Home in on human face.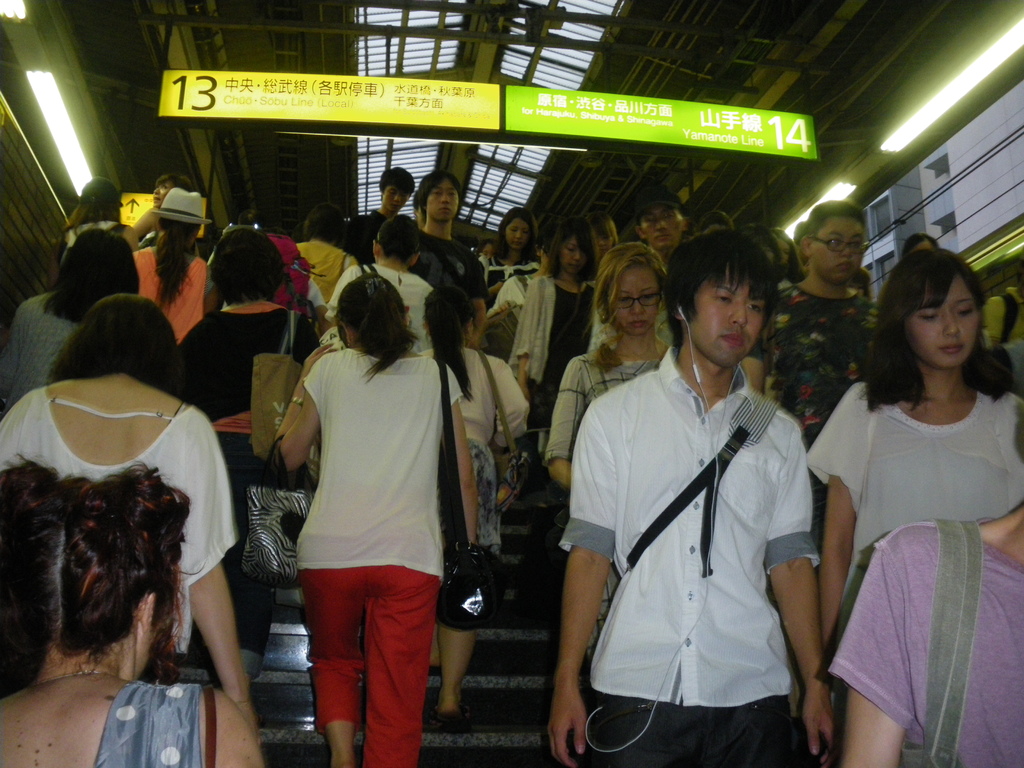
Homed in at BBox(593, 223, 618, 258).
